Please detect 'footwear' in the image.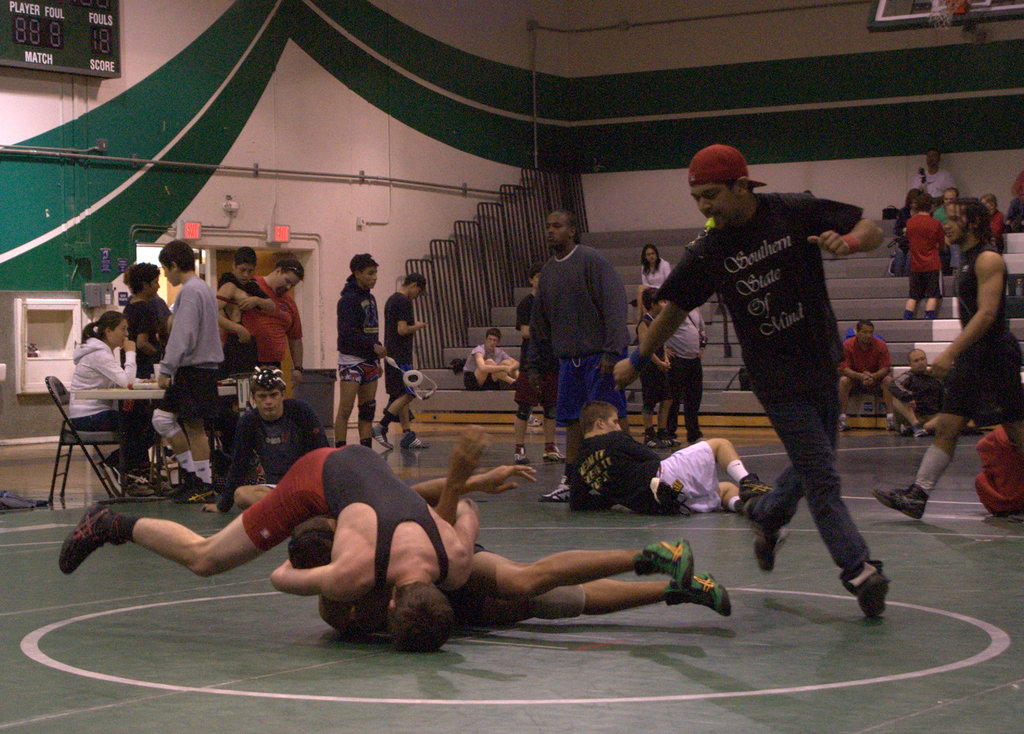
634/536/696/592.
